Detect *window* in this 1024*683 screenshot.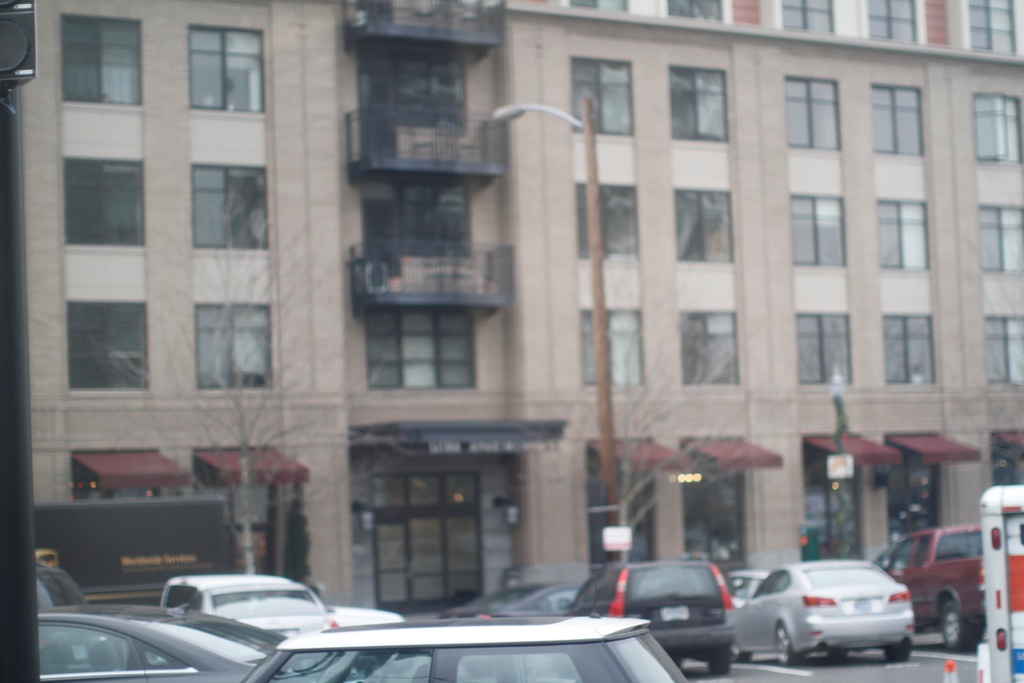
Detection: <bbox>977, 204, 1023, 268</bbox>.
